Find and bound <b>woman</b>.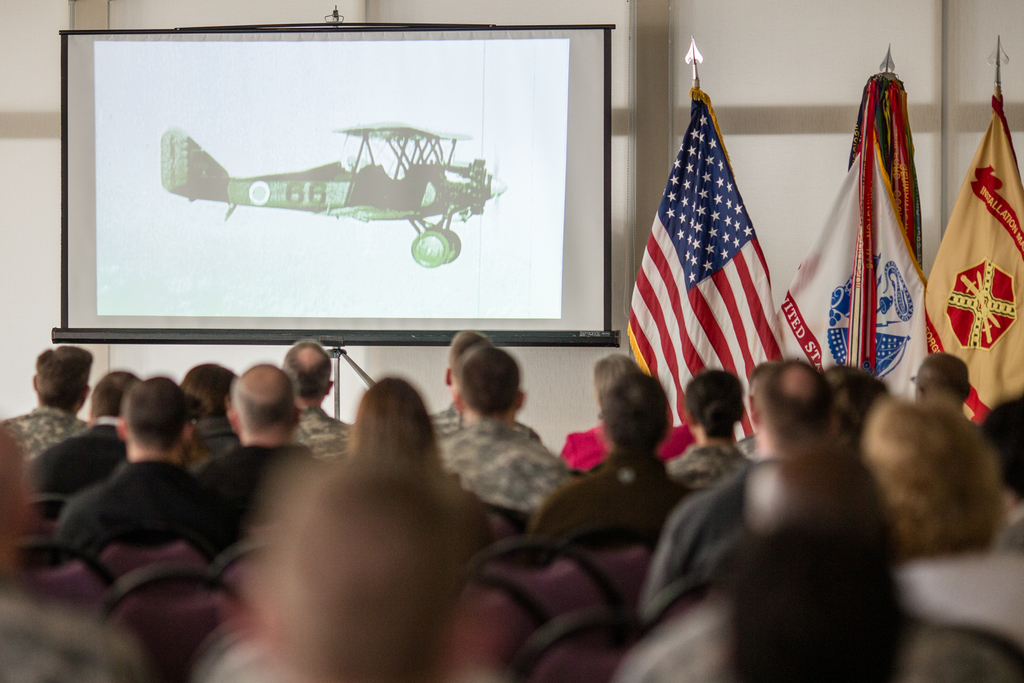
Bound: 293, 371, 491, 592.
